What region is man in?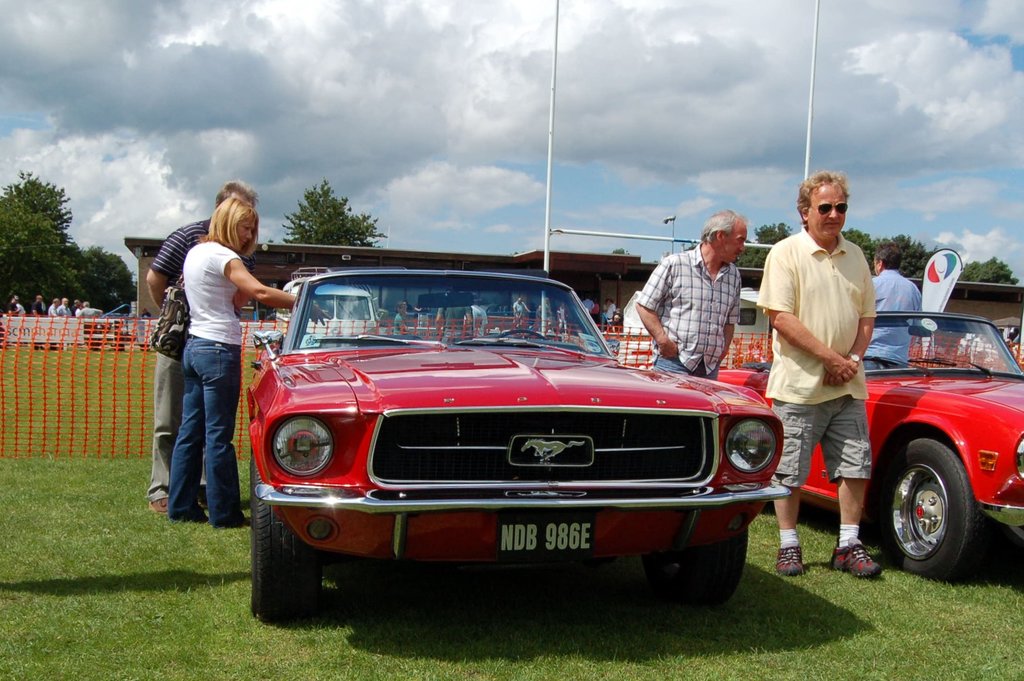
detection(80, 300, 105, 316).
